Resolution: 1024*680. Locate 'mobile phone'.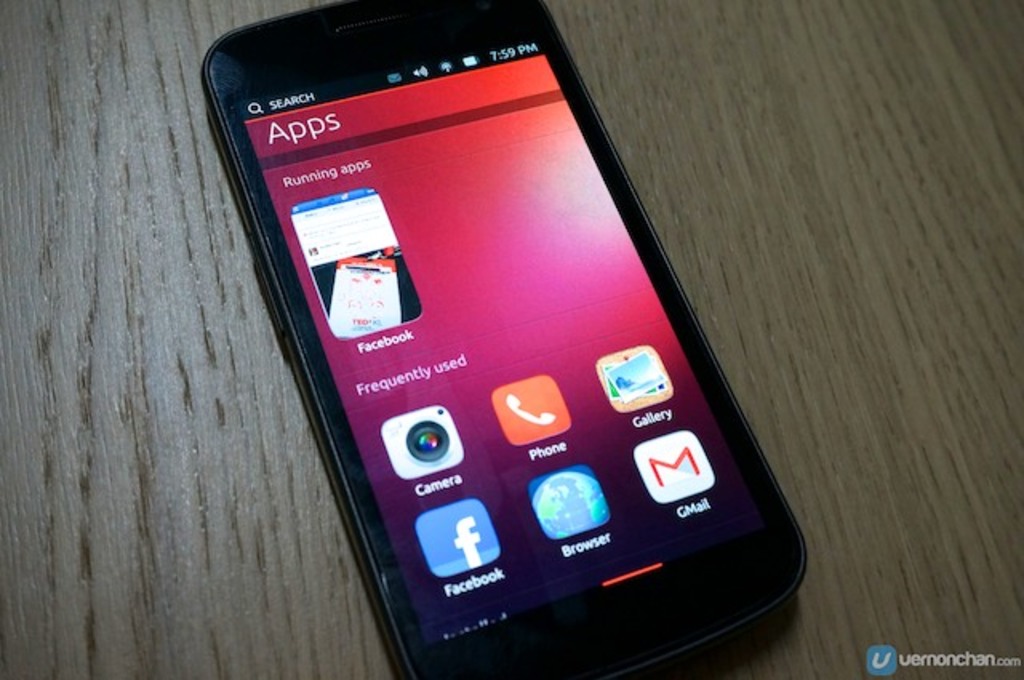
select_region(192, 0, 813, 662).
